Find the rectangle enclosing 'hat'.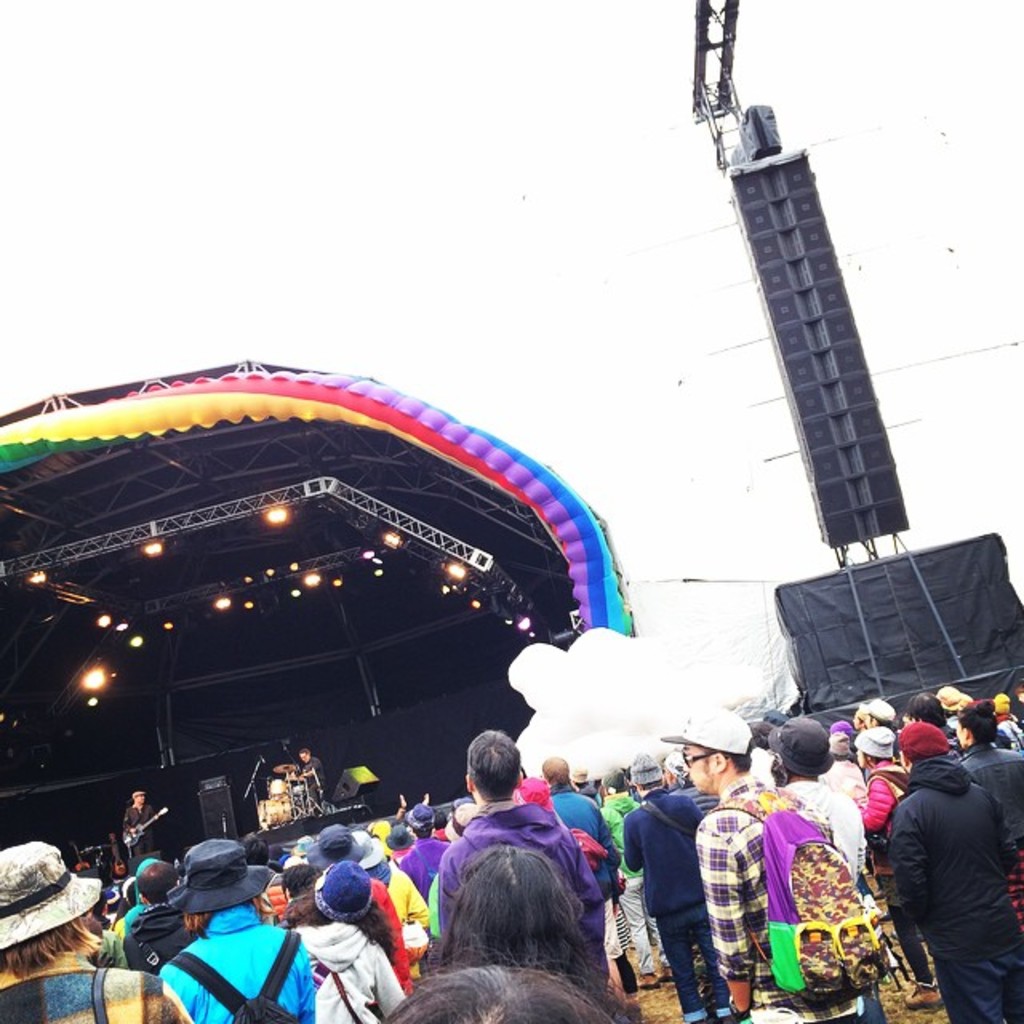
bbox=[936, 682, 971, 707].
